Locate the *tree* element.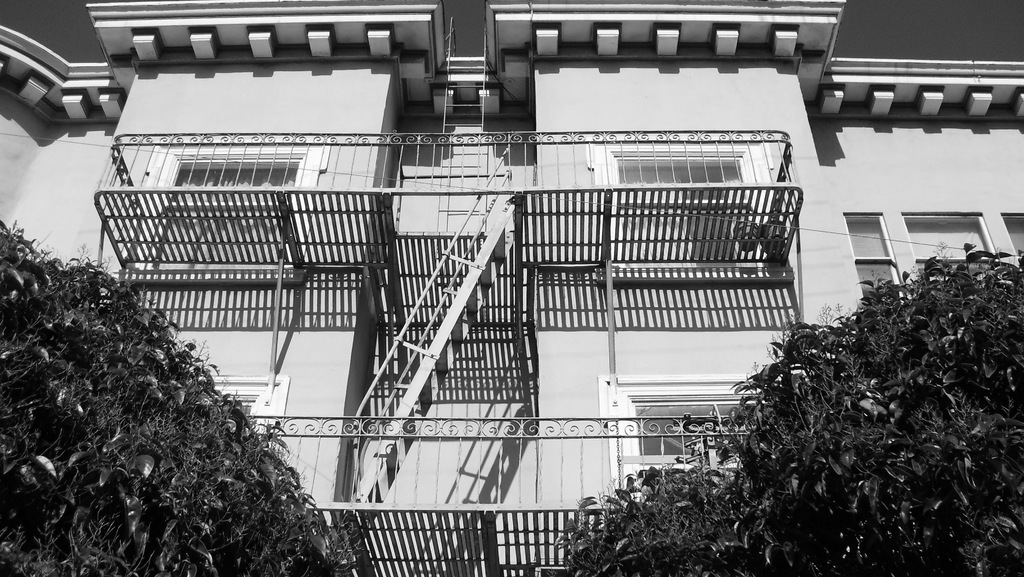
Element bbox: (left=556, top=241, right=1023, bottom=576).
